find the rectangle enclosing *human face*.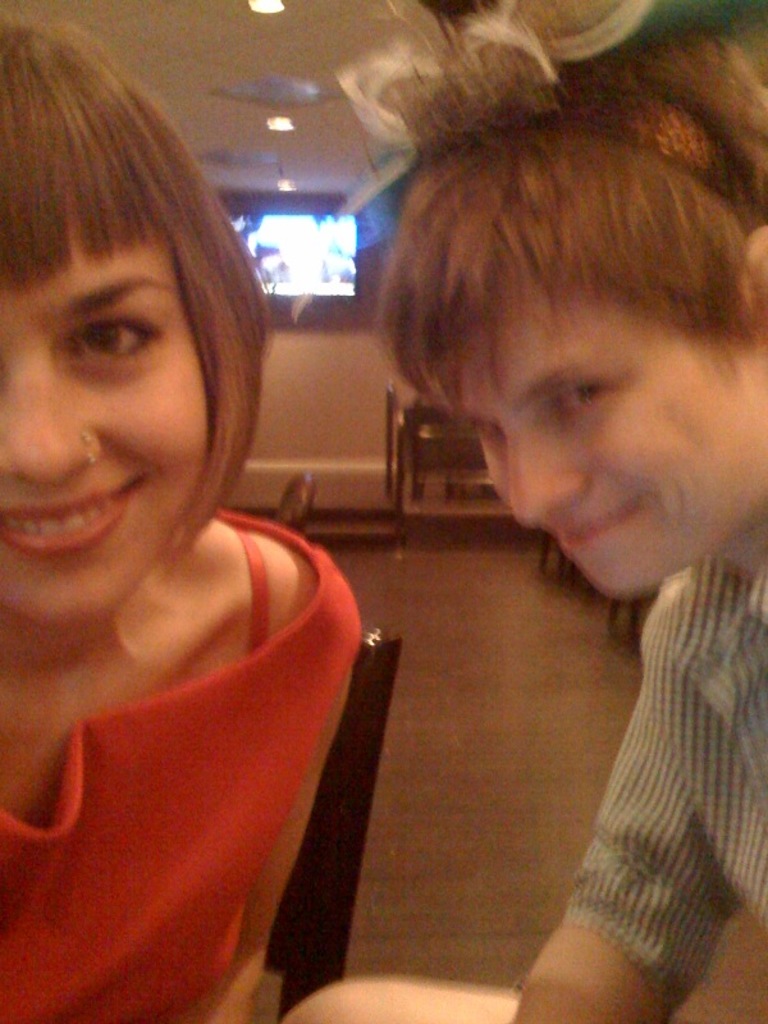
locate(438, 285, 767, 594).
